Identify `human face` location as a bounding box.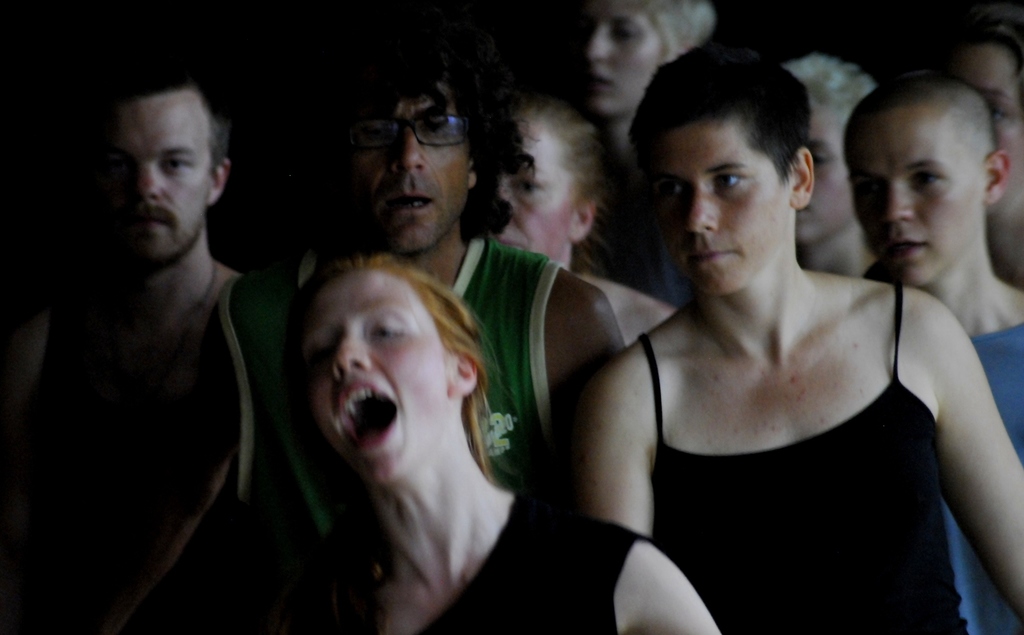
region(315, 269, 456, 482).
